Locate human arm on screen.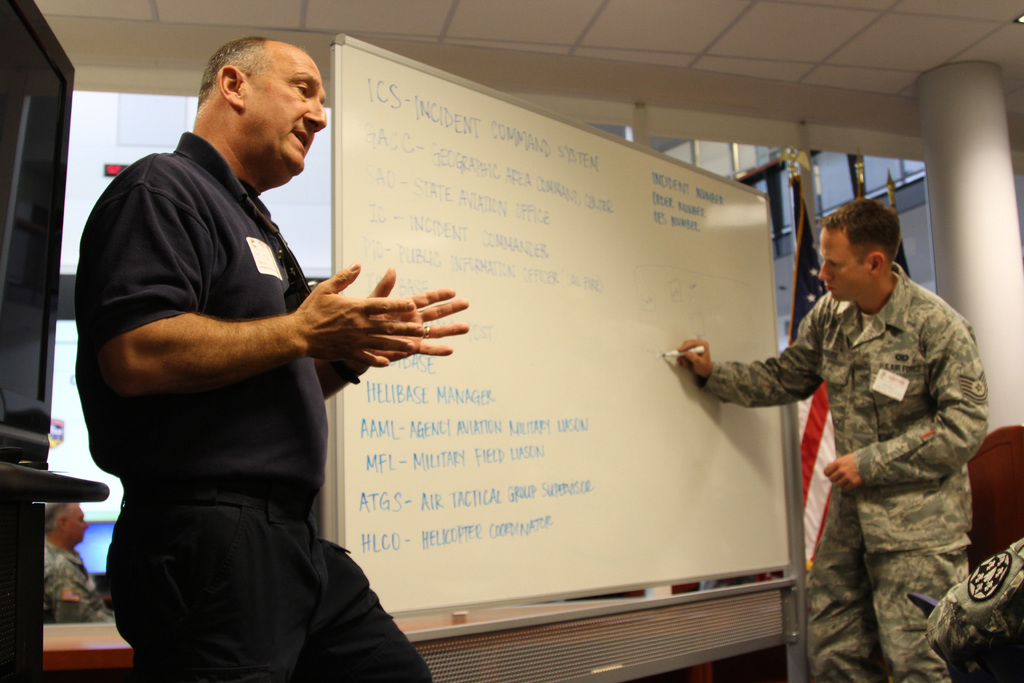
On screen at l=822, t=304, r=990, b=498.
